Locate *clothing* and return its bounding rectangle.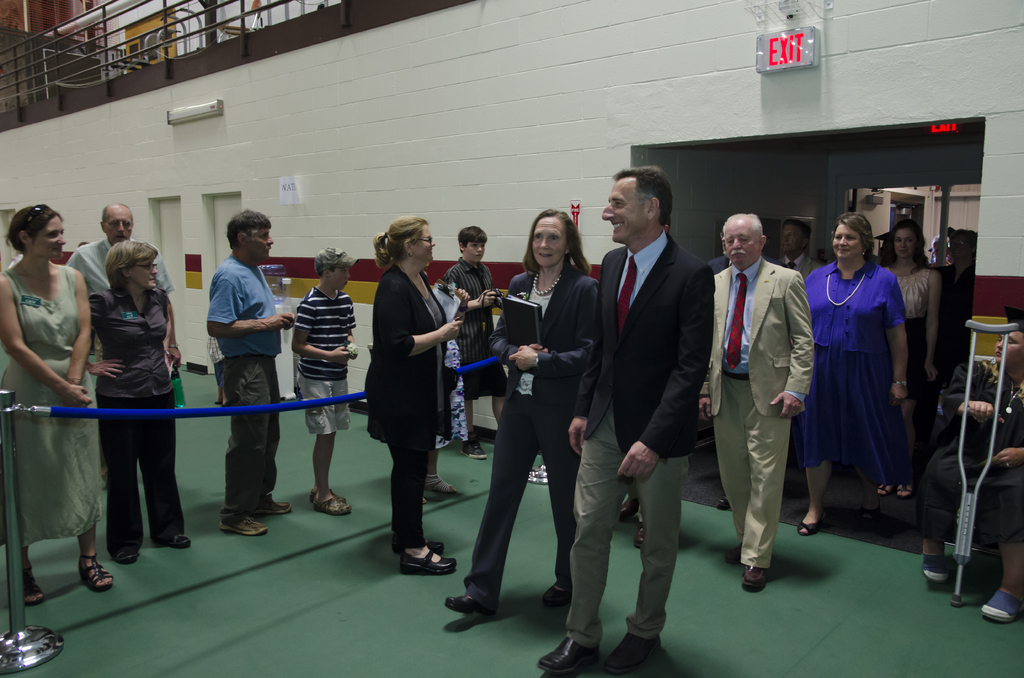
BBox(62, 234, 171, 319).
